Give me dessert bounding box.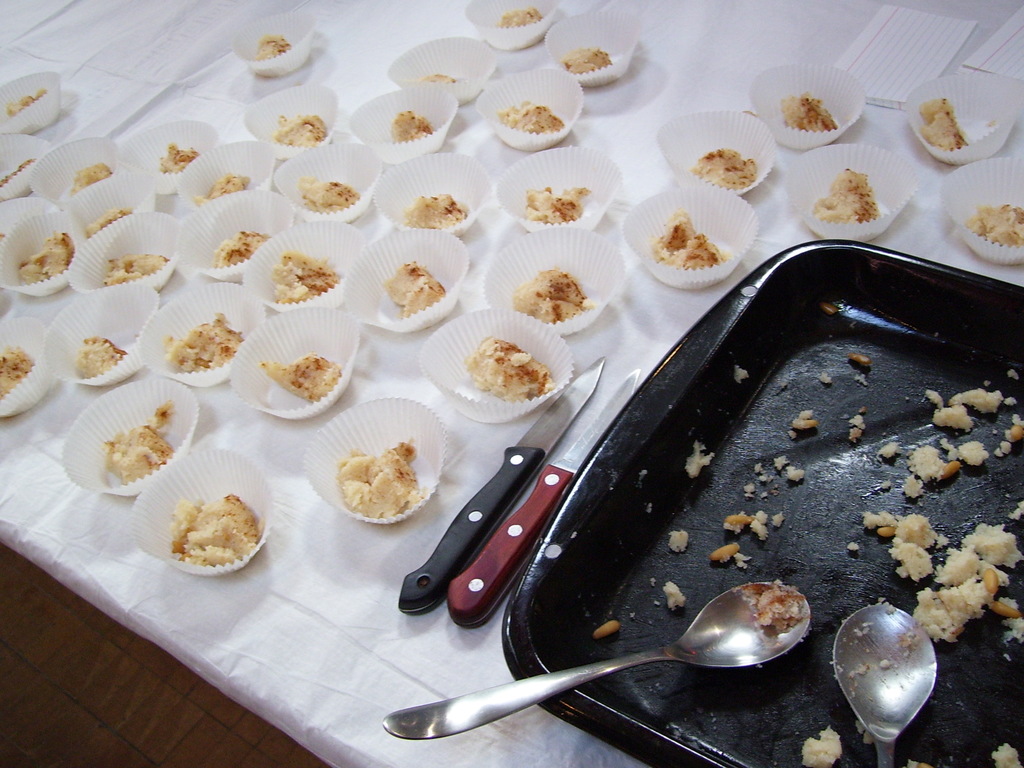
973 205 1021 244.
